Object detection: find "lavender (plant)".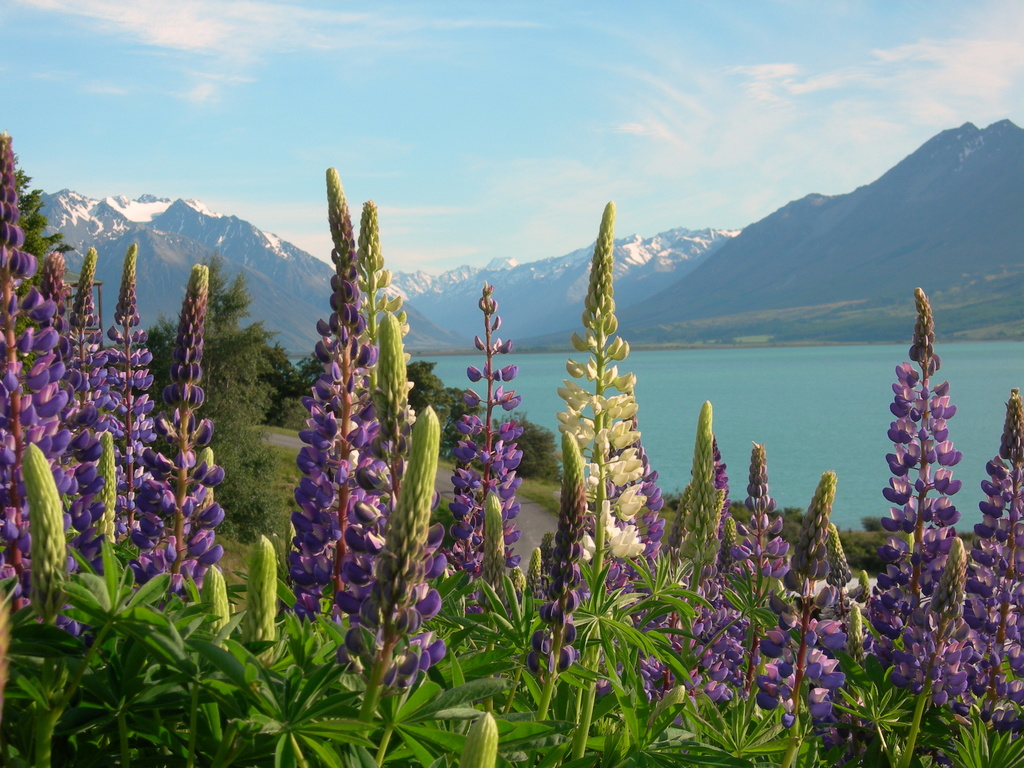
<bbox>660, 385, 740, 618</bbox>.
